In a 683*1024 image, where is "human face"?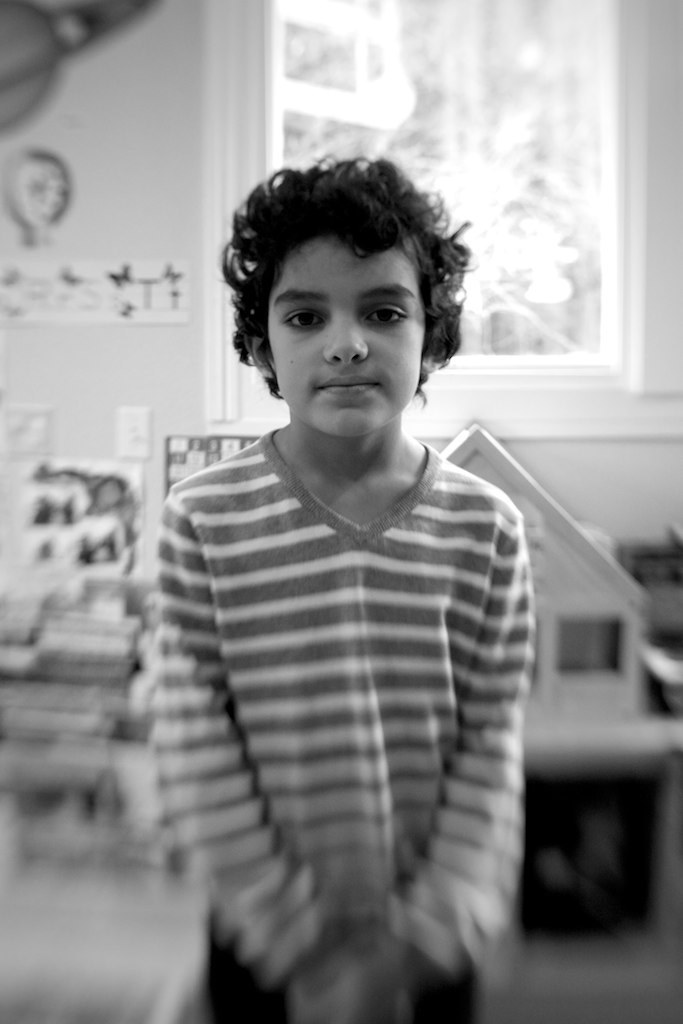
264:239:428:434.
